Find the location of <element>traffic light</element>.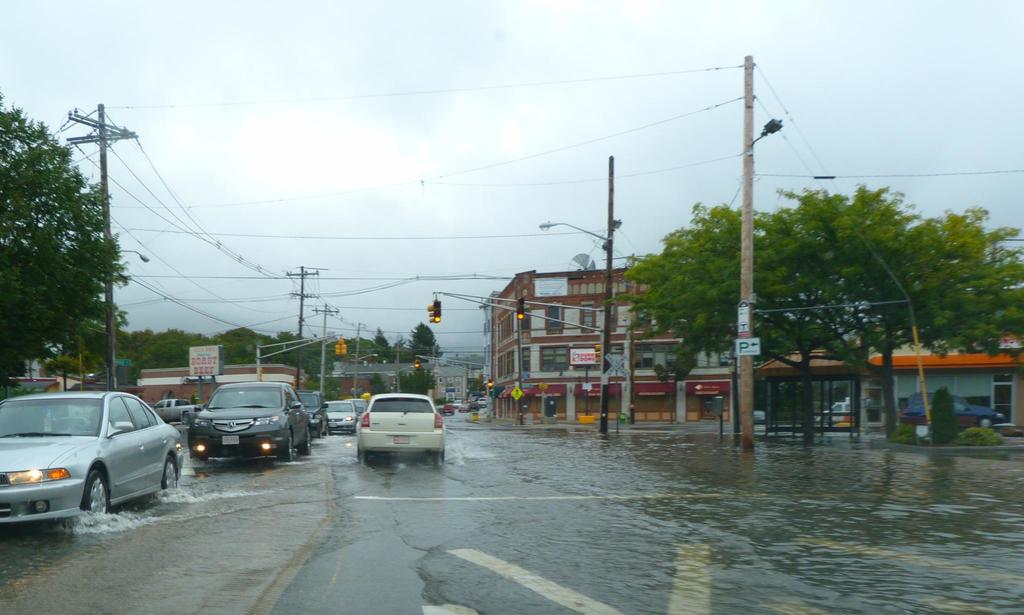
Location: (left=488, top=379, right=492, bottom=388).
